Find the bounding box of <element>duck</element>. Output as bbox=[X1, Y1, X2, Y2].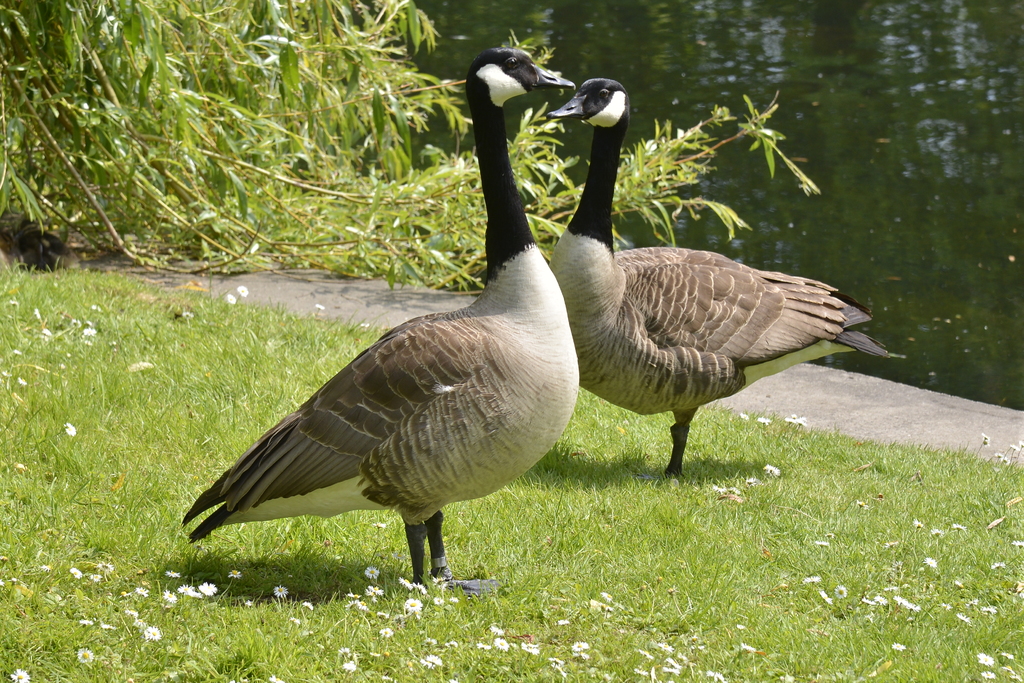
bbox=[174, 47, 582, 606].
